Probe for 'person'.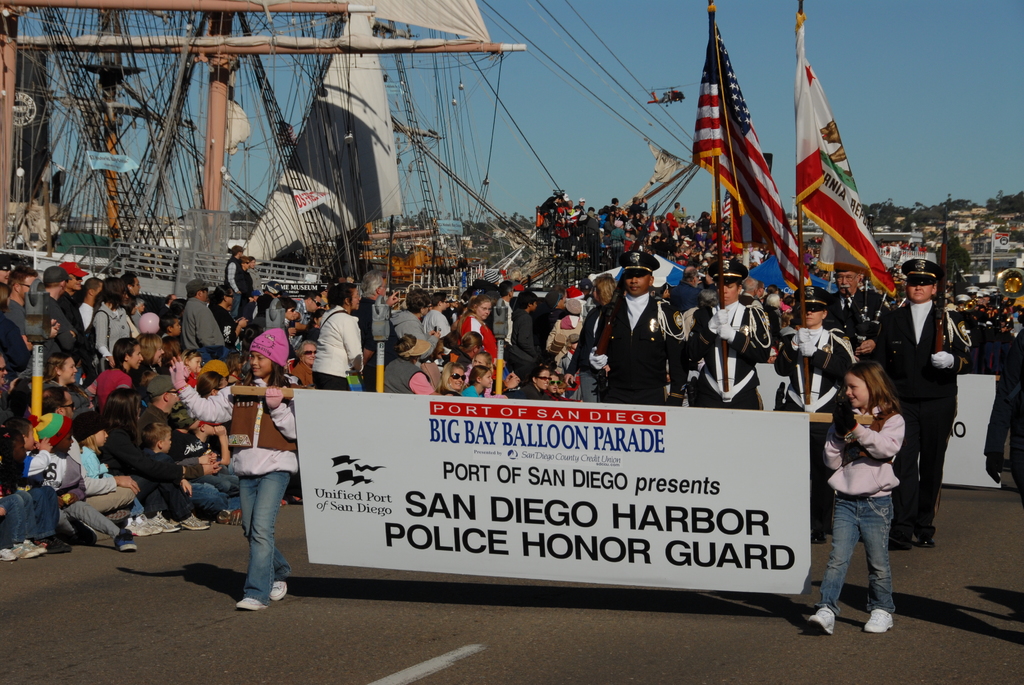
Probe result: bbox=[874, 257, 967, 553].
